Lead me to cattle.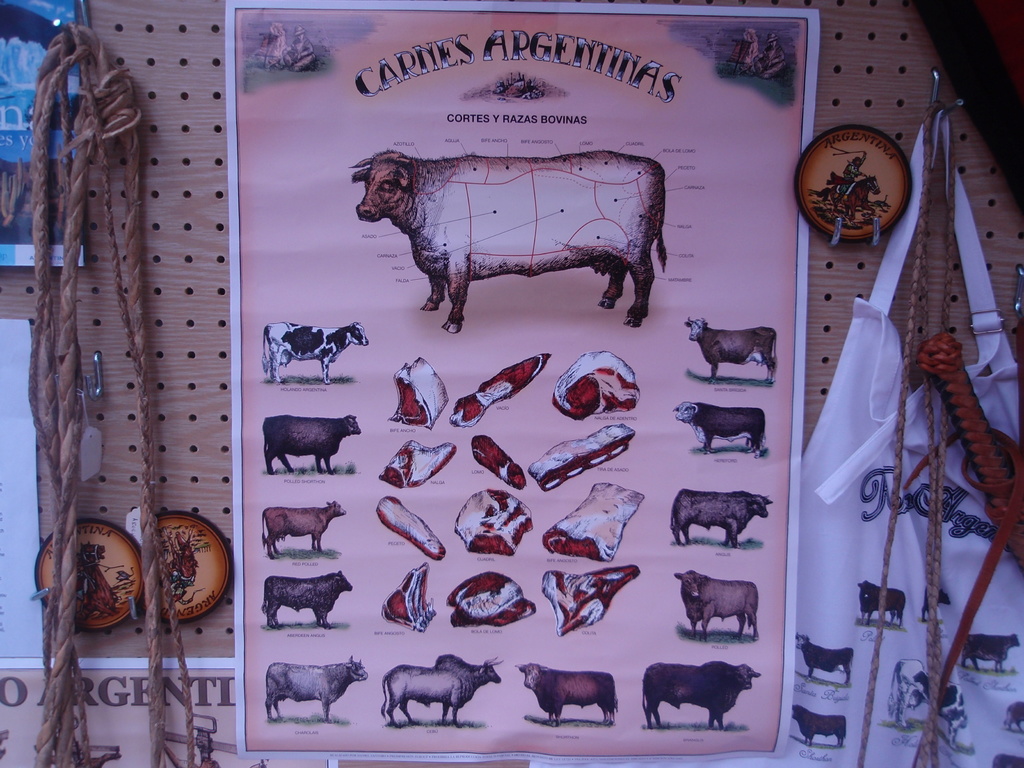
Lead to <bbox>674, 569, 758, 637</bbox>.
